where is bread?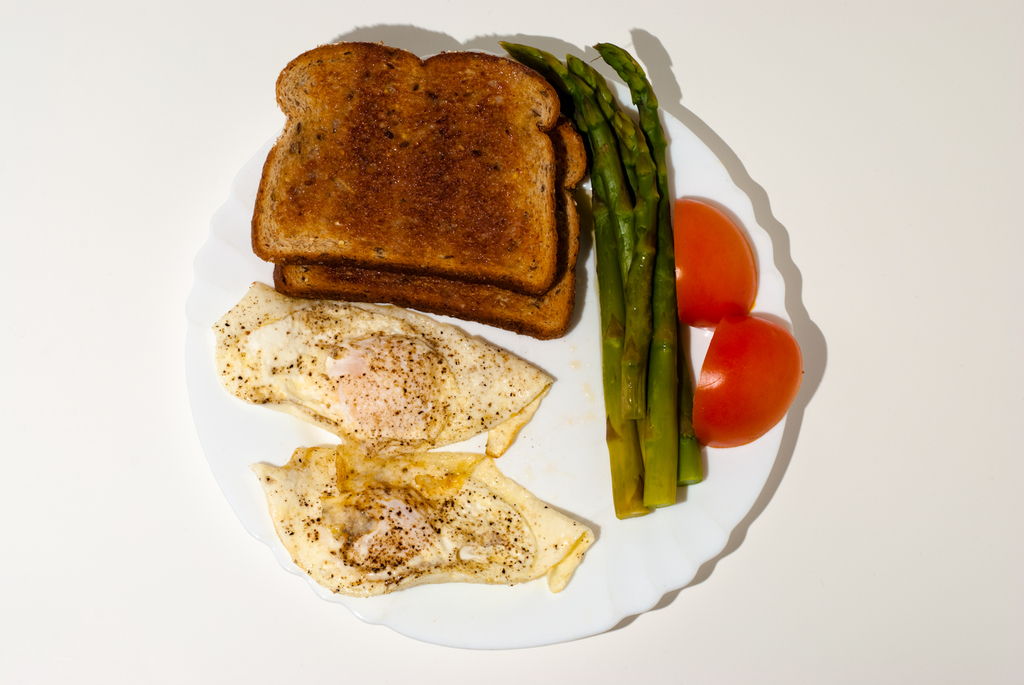
box(268, 114, 592, 332).
